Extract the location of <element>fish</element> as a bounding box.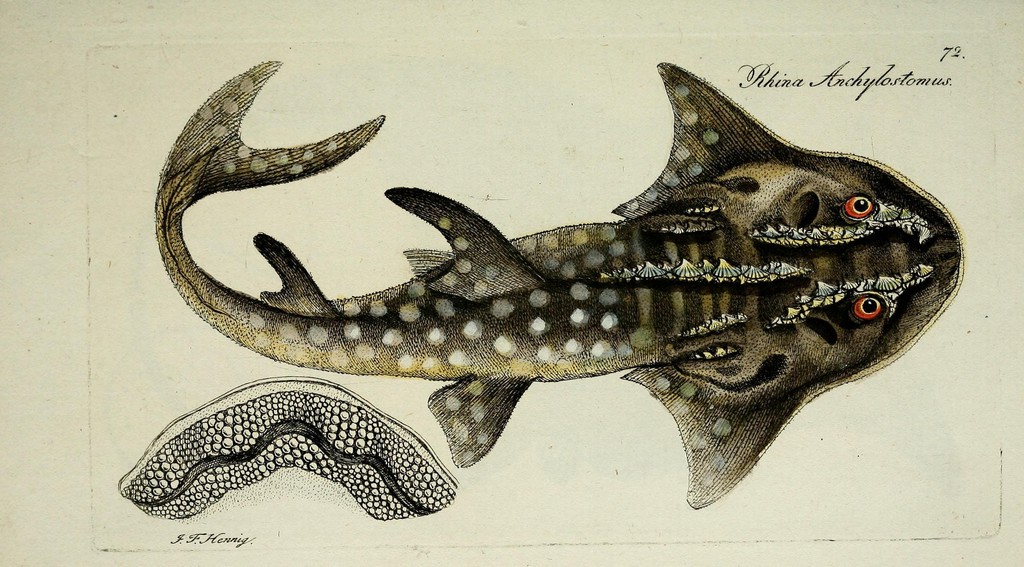
<box>183,45,963,527</box>.
